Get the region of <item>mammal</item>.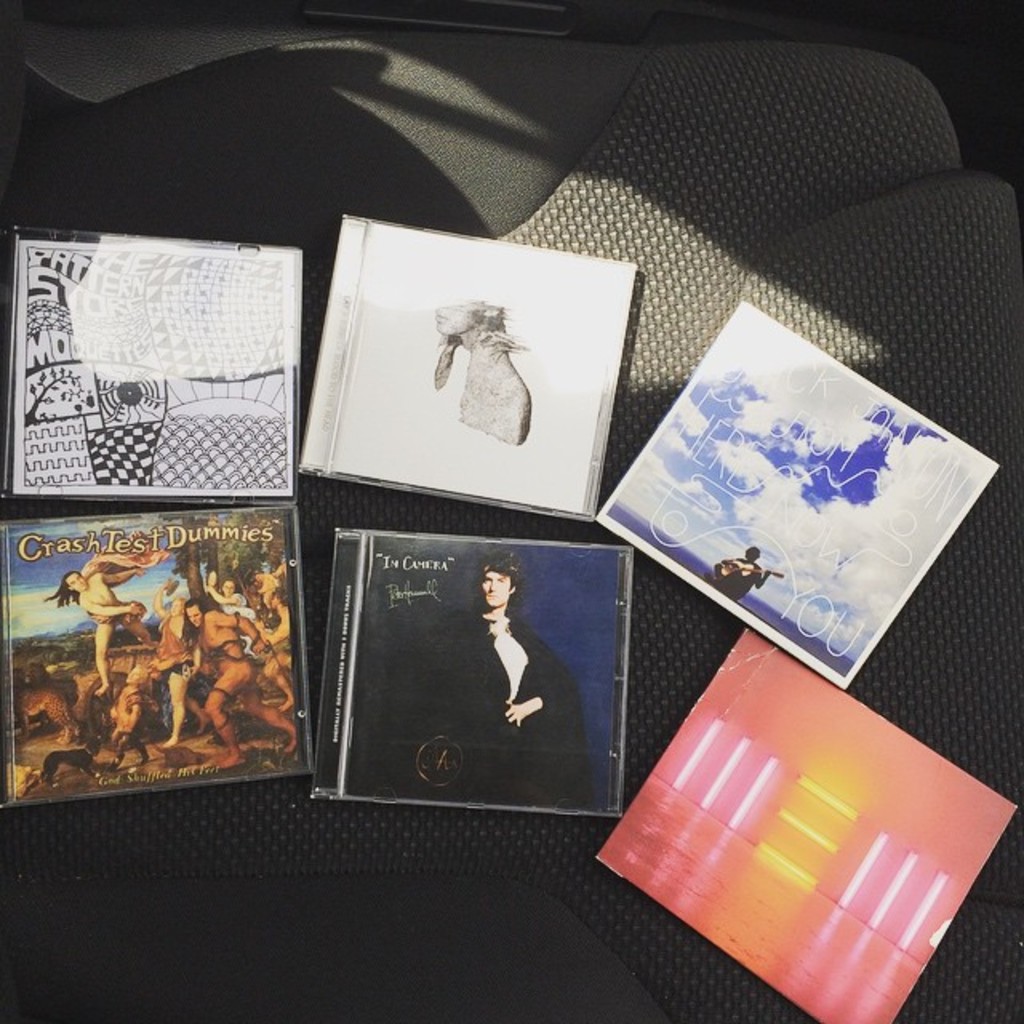
<region>189, 594, 290, 770</region>.
